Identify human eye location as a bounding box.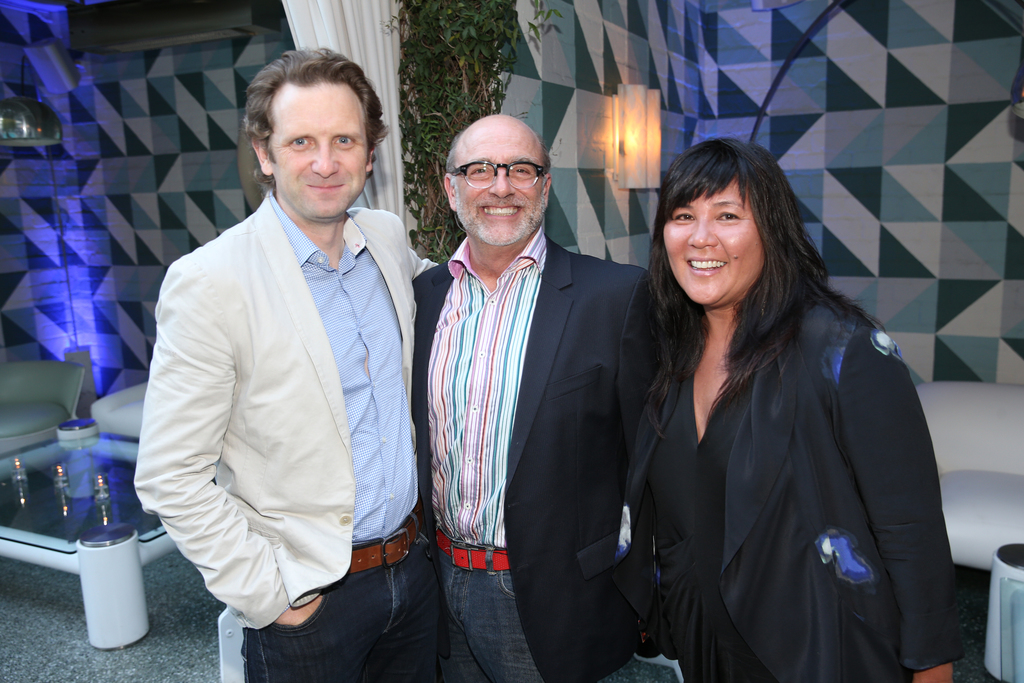
box=[470, 163, 493, 179].
